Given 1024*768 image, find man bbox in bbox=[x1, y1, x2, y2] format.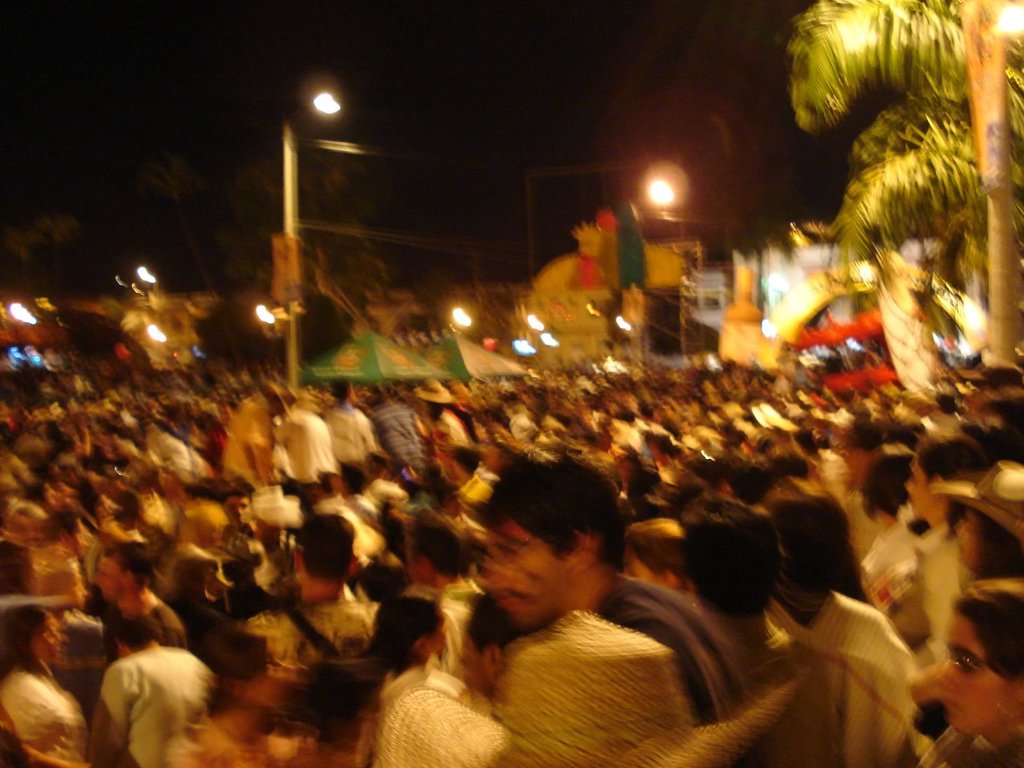
bbox=[376, 596, 536, 767].
